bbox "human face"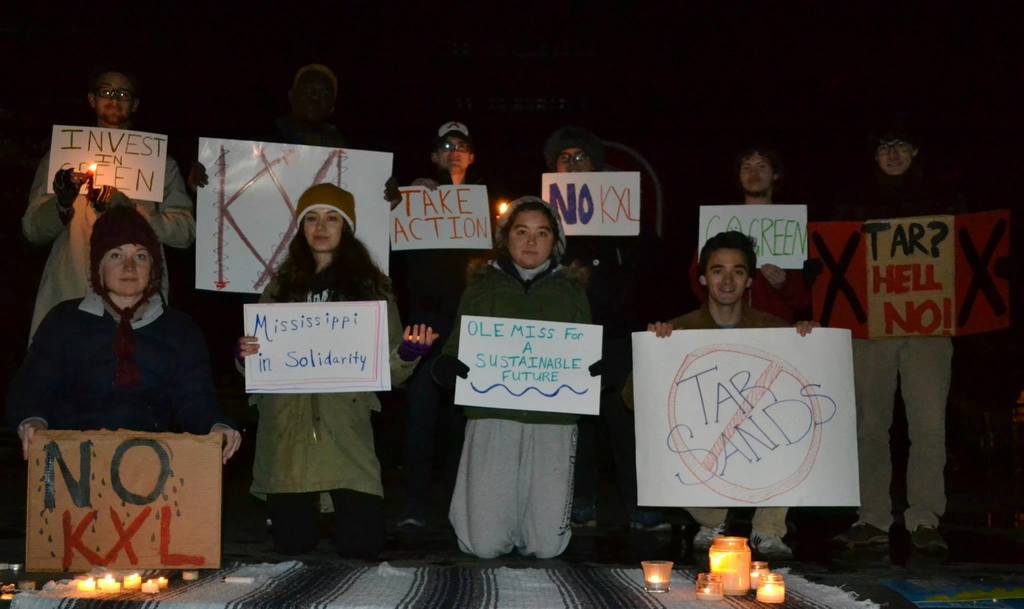
{"x1": 431, "y1": 126, "x2": 473, "y2": 179}
